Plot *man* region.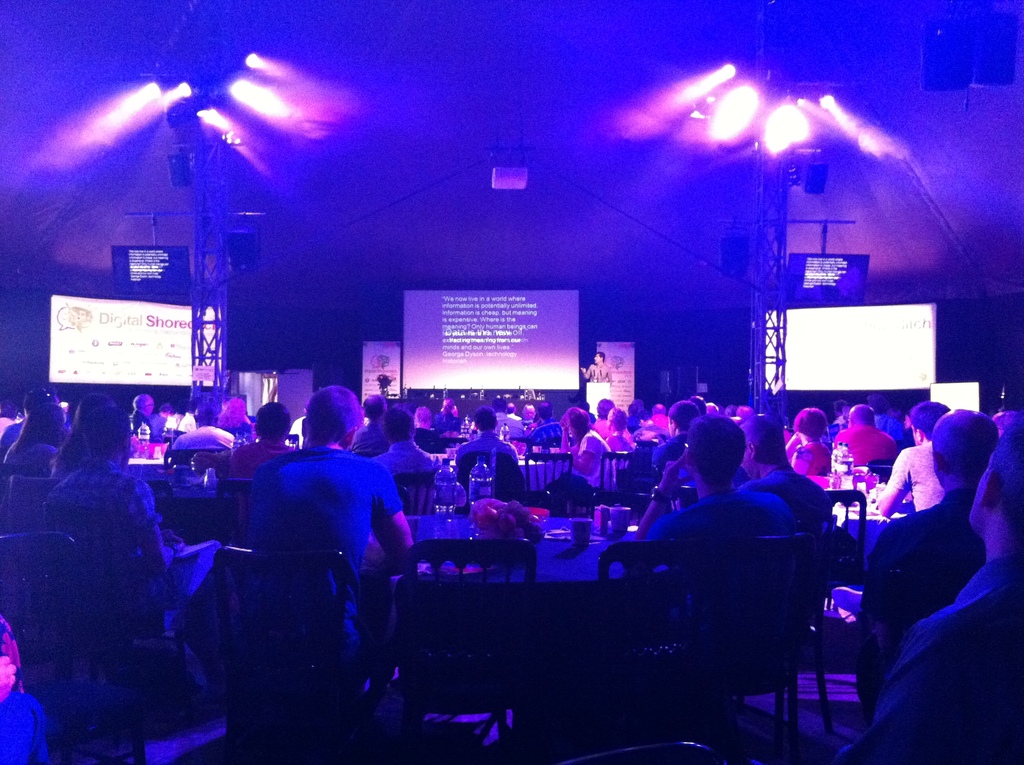
Plotted at [47, 406, 220, 610].
